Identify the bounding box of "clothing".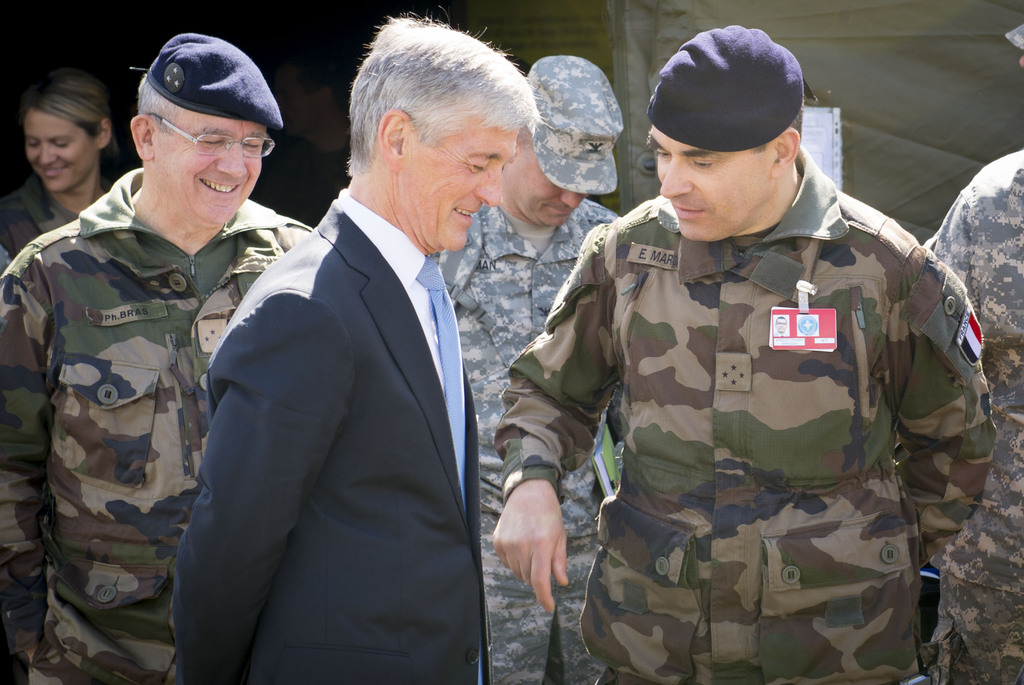
bbox(494, 139, 1001, 684).
